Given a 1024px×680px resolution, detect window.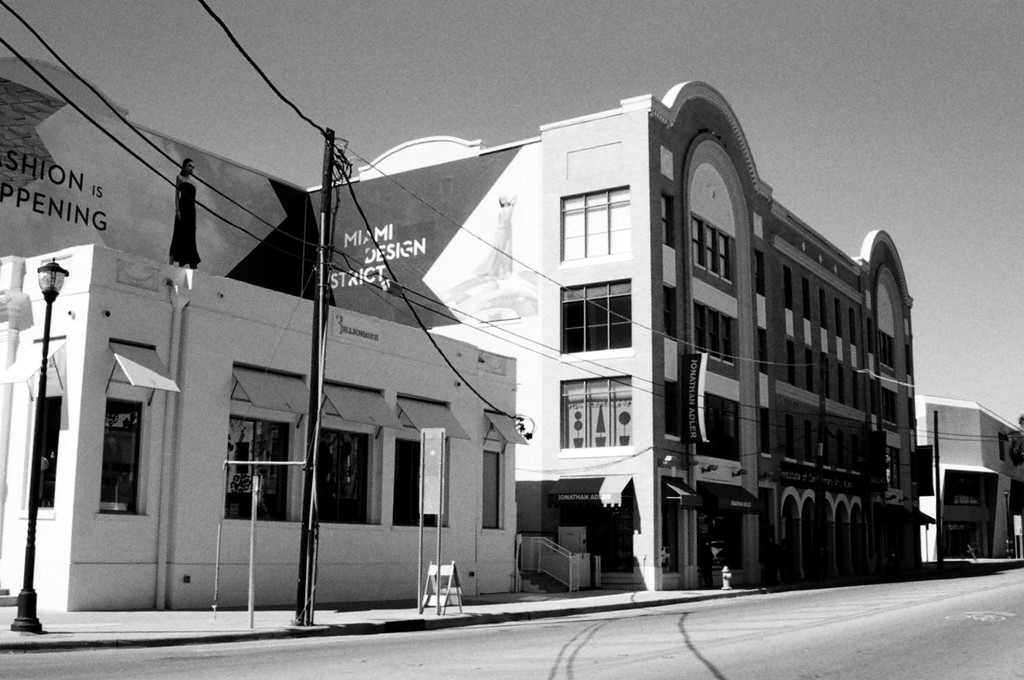
548:278:636:366.
